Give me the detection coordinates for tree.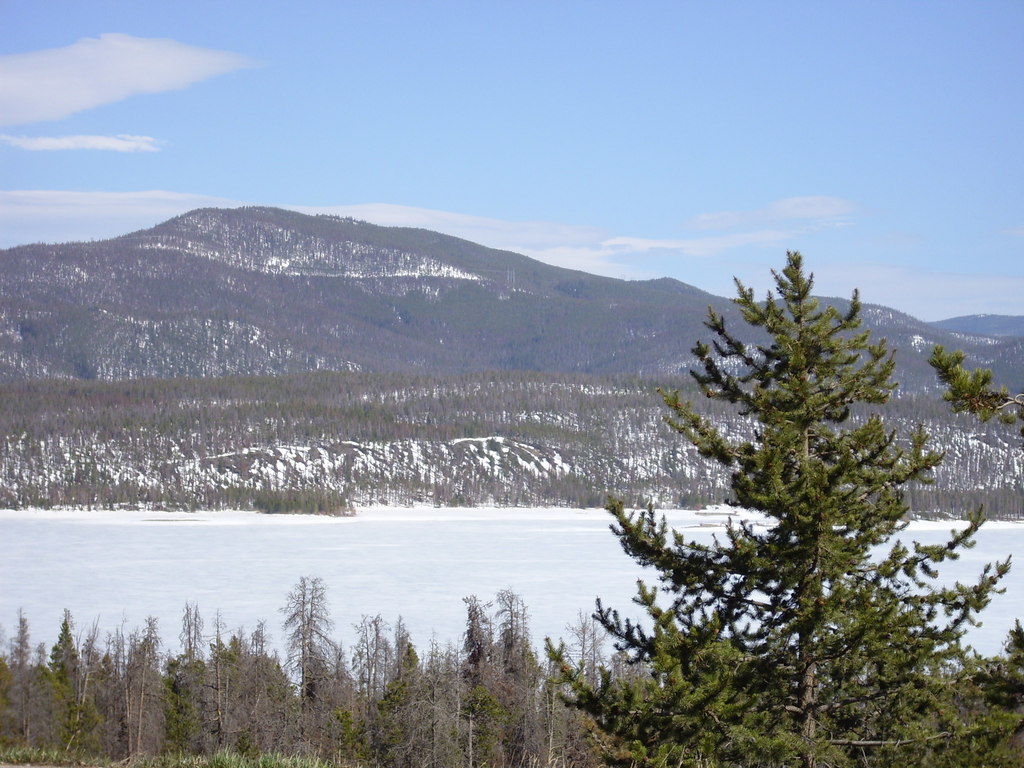
(left=634, top=233, right=970, bottom=725).
